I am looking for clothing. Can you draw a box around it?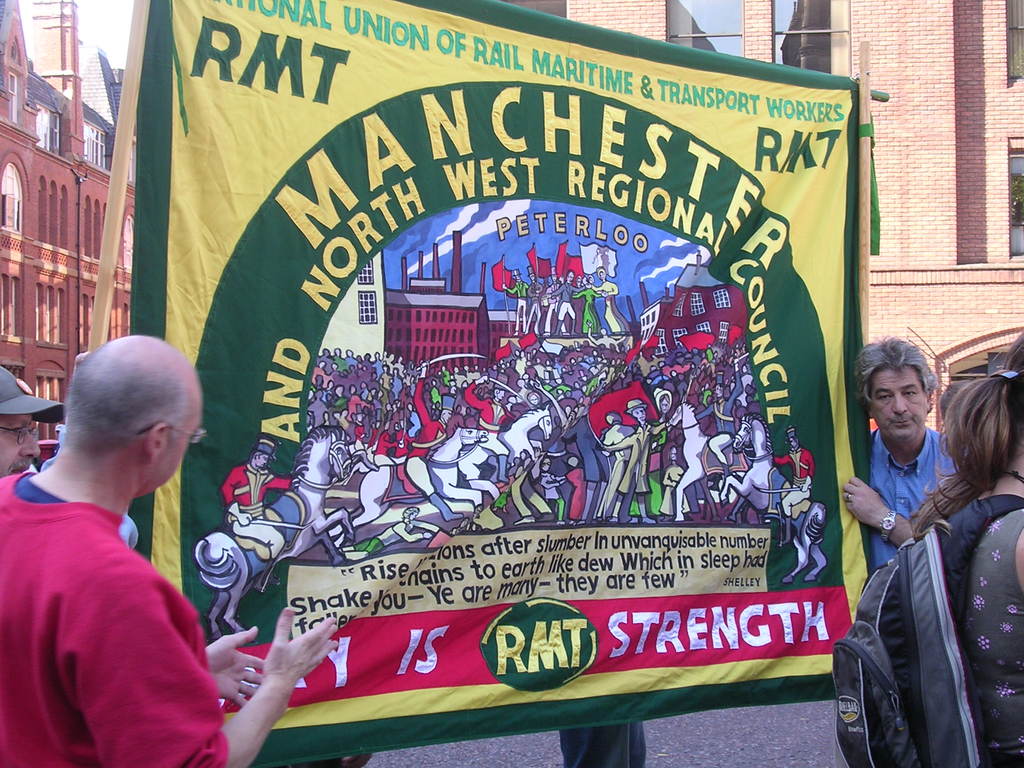
Sure, the bounding box is 373/428/406/460.
